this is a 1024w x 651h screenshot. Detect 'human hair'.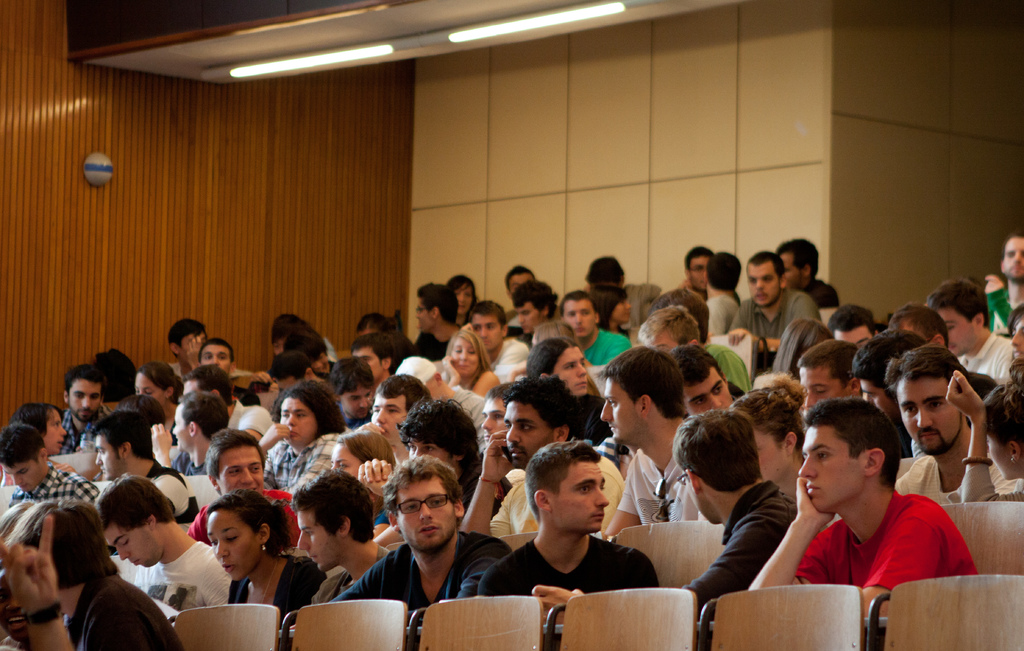
(801, 394, 898, 491).
